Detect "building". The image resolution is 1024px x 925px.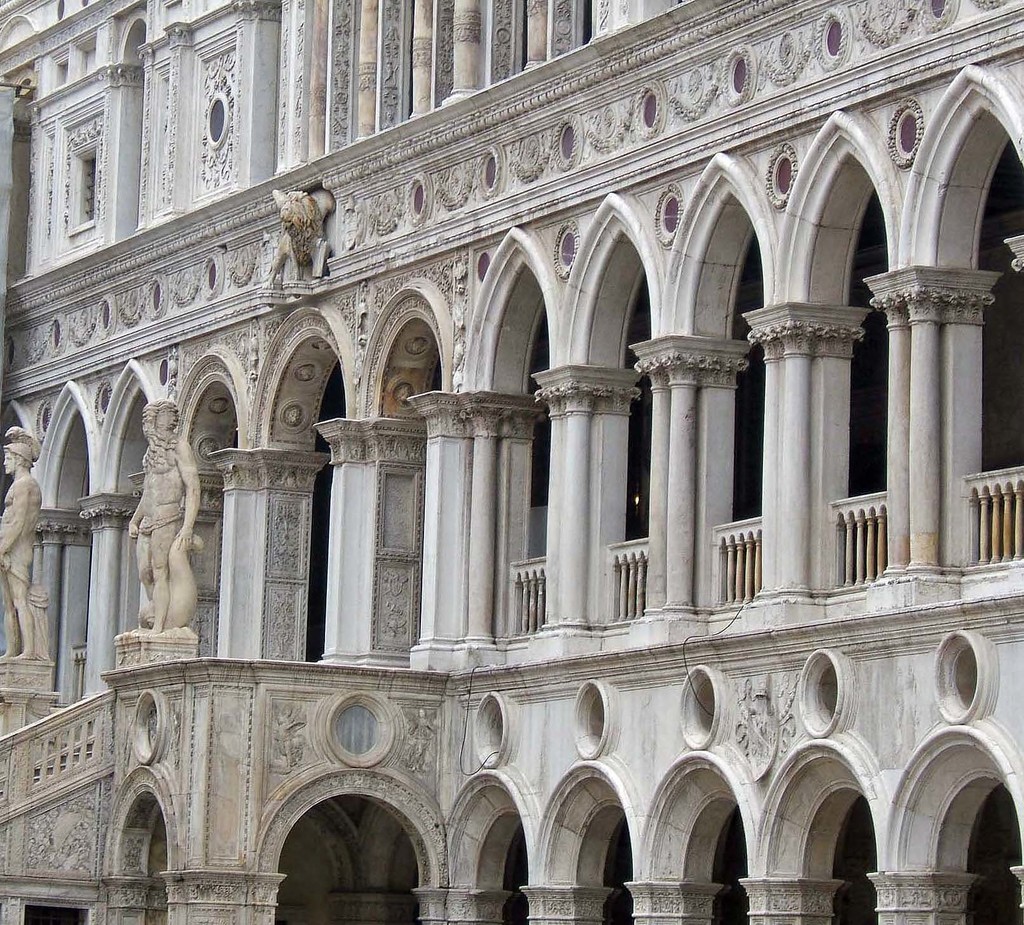
{"left": 0, "top": 0, "right": 1023, "bottom": 924}.
